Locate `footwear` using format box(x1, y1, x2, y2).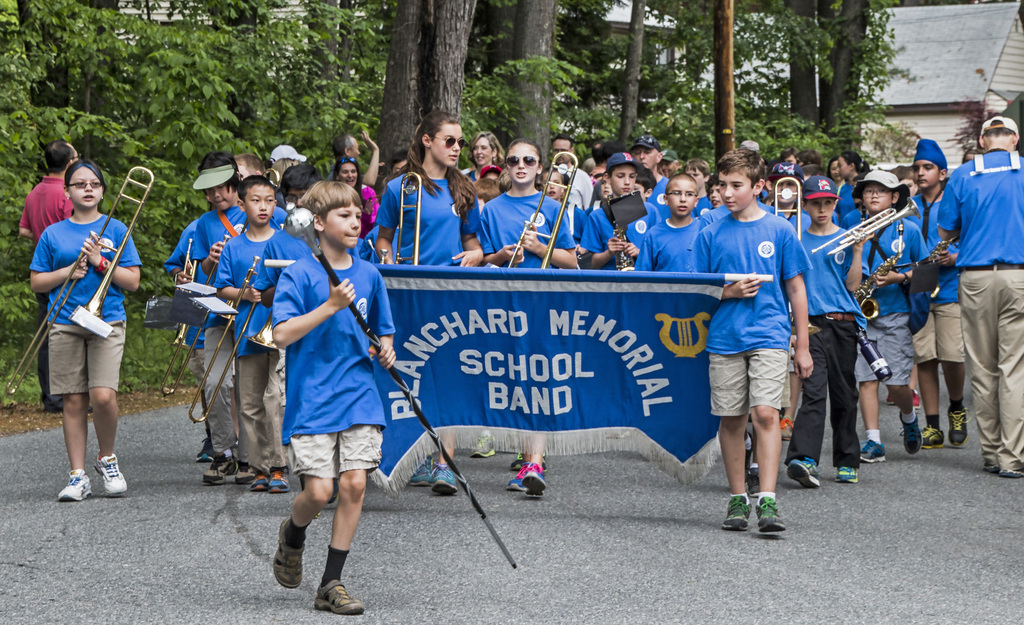
box(430, 466, 452, 494).
